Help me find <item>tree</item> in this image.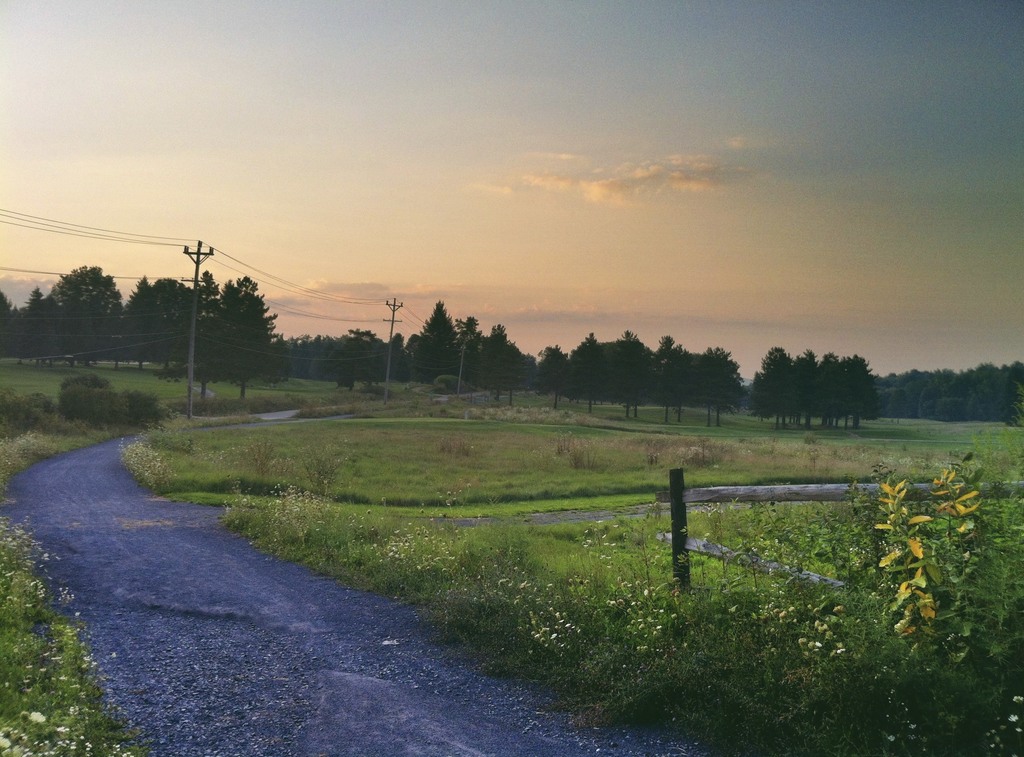
Found it: [570, 323, 612, 416].
